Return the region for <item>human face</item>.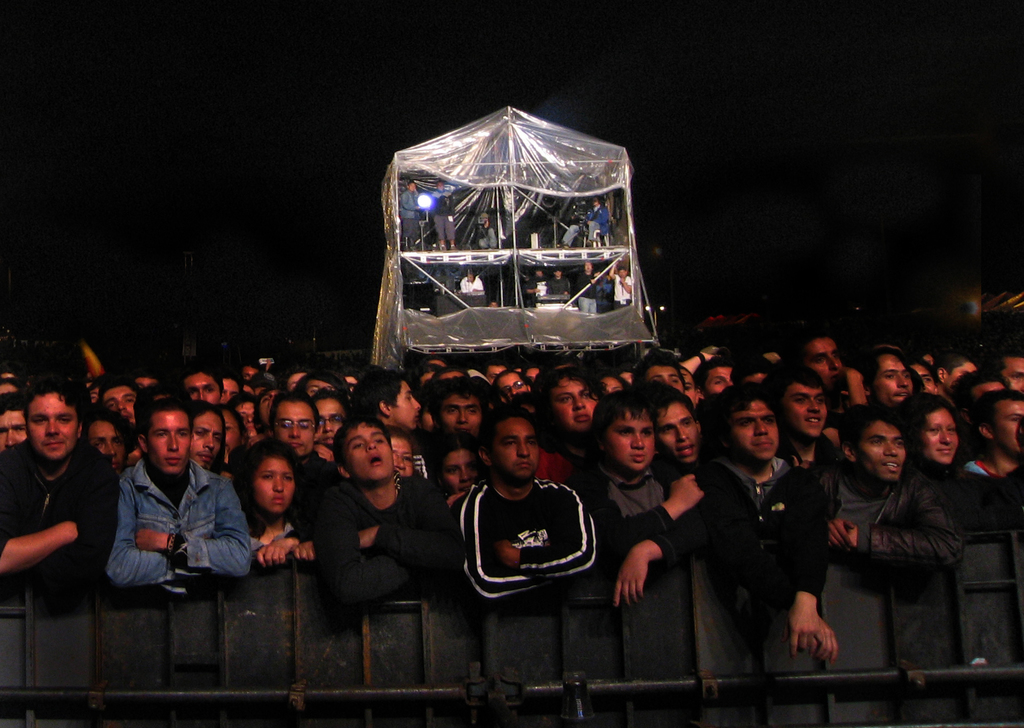
bbox=[391, 379, 424, 433].
